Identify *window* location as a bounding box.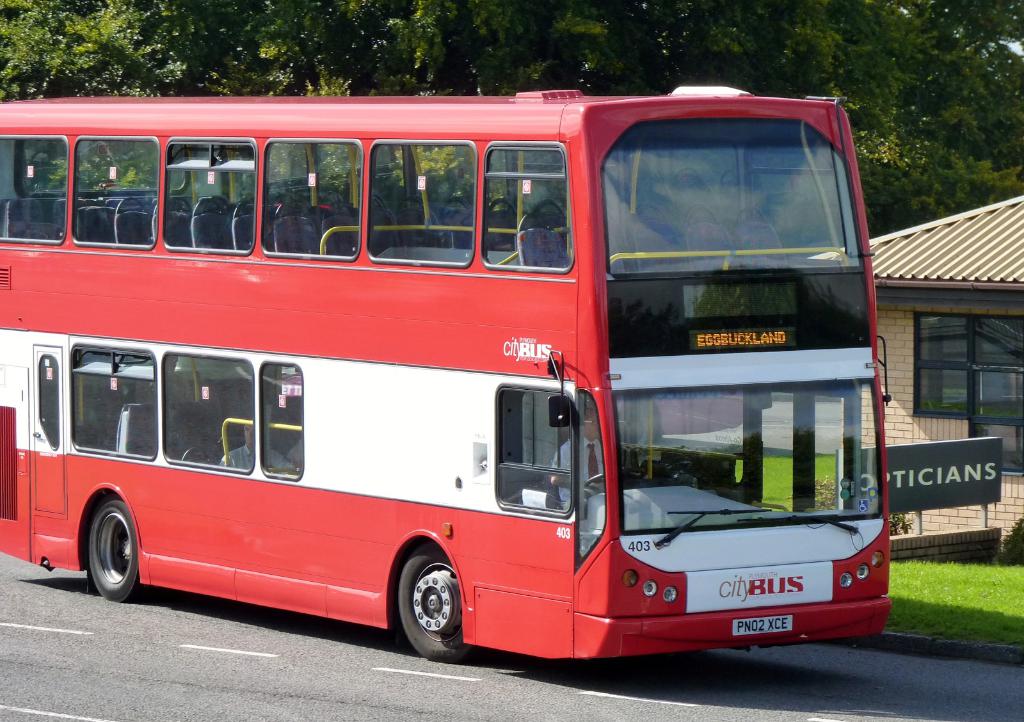
box=[72, 348, 157, 460].
